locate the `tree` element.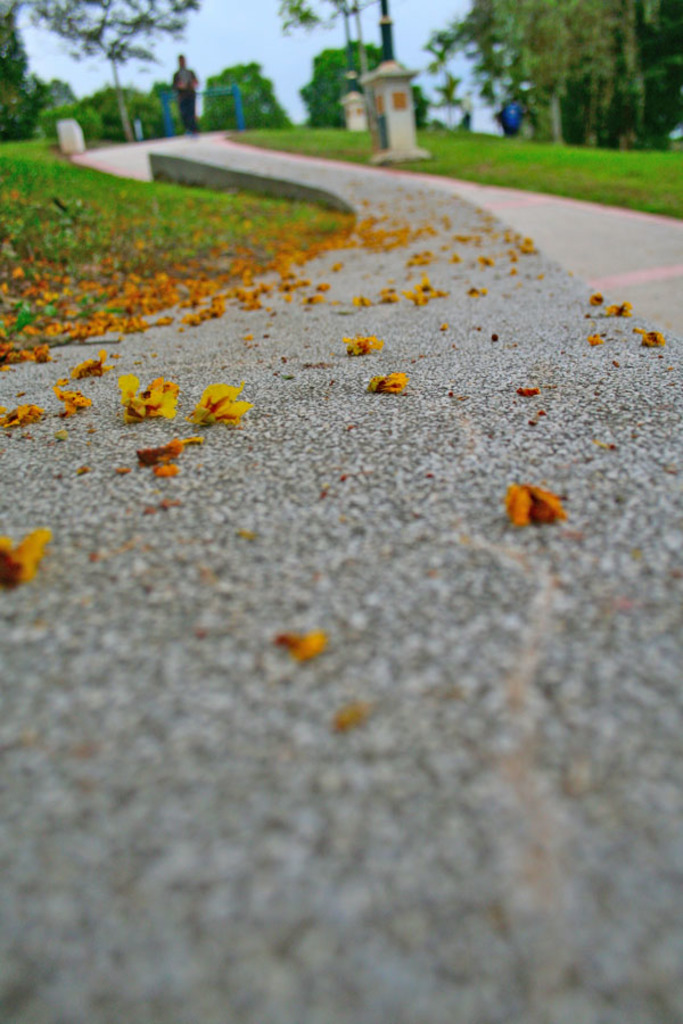
Element bbox: [427,0,682,149].
